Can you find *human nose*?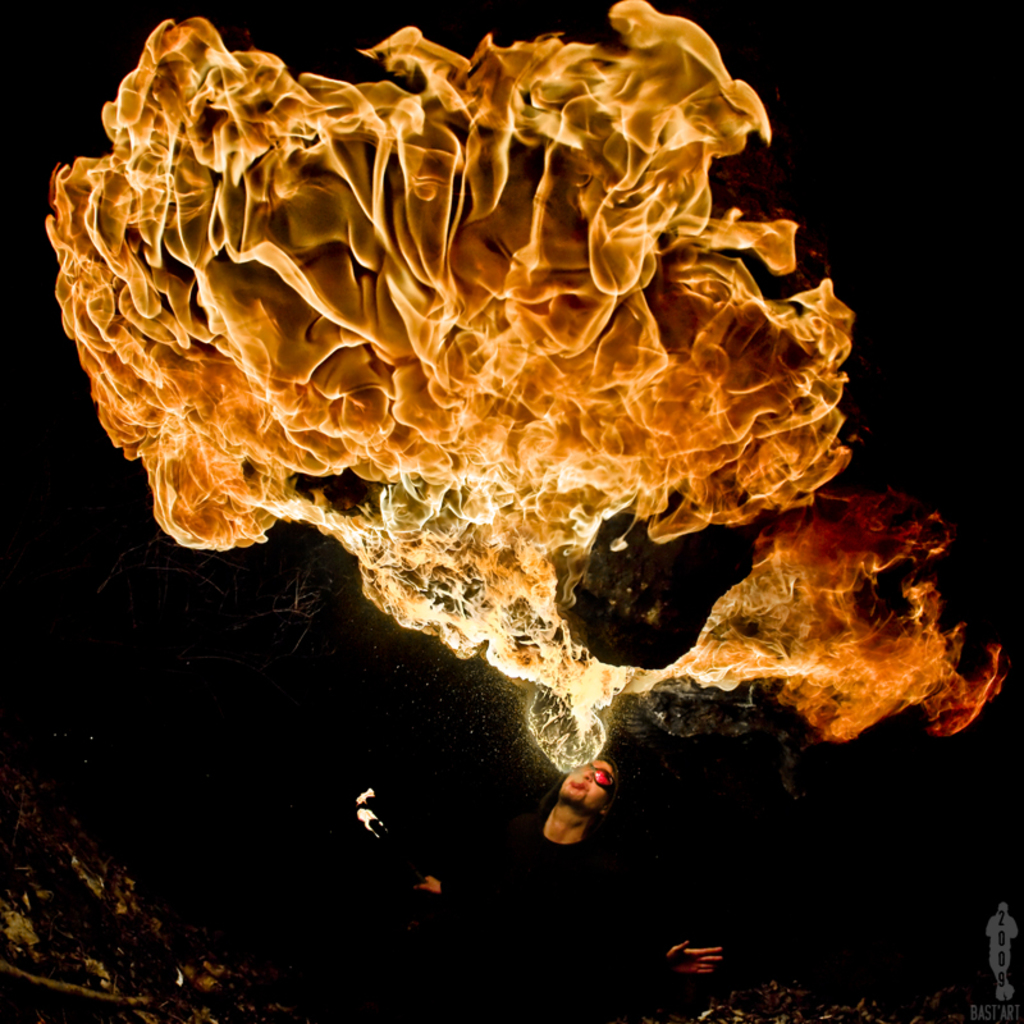
Yes, bounding box: region(576, 764, 598, 781).
